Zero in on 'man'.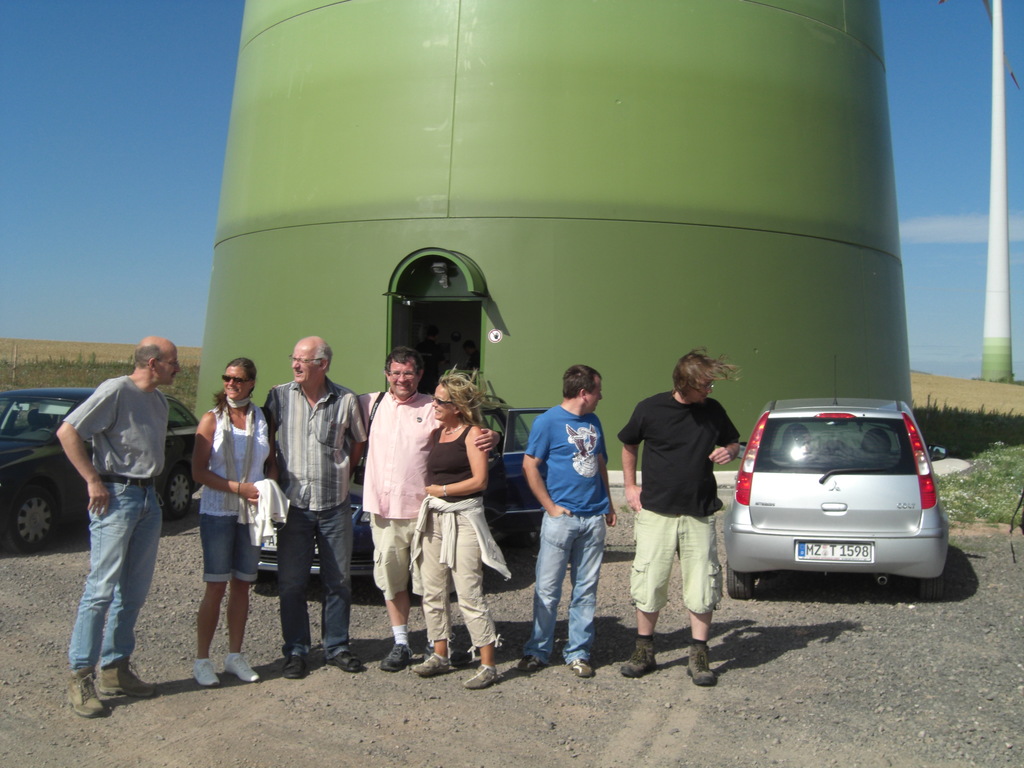
Zeroed in: (262, 335, 364, 680).
